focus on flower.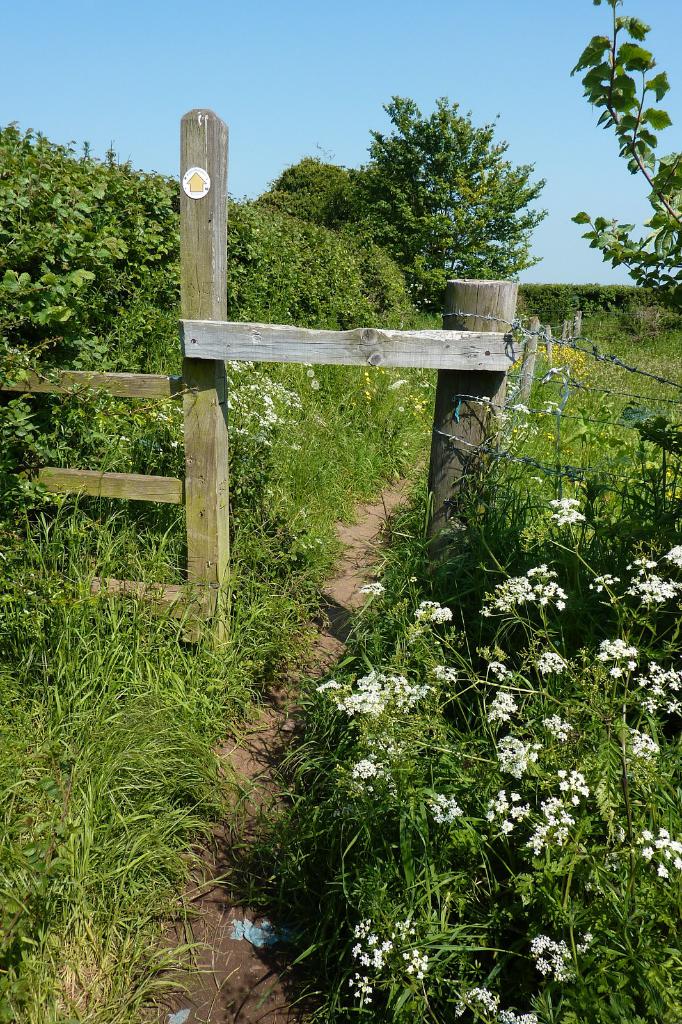
Focused at <region>525, 801, 578, 856</region>.
